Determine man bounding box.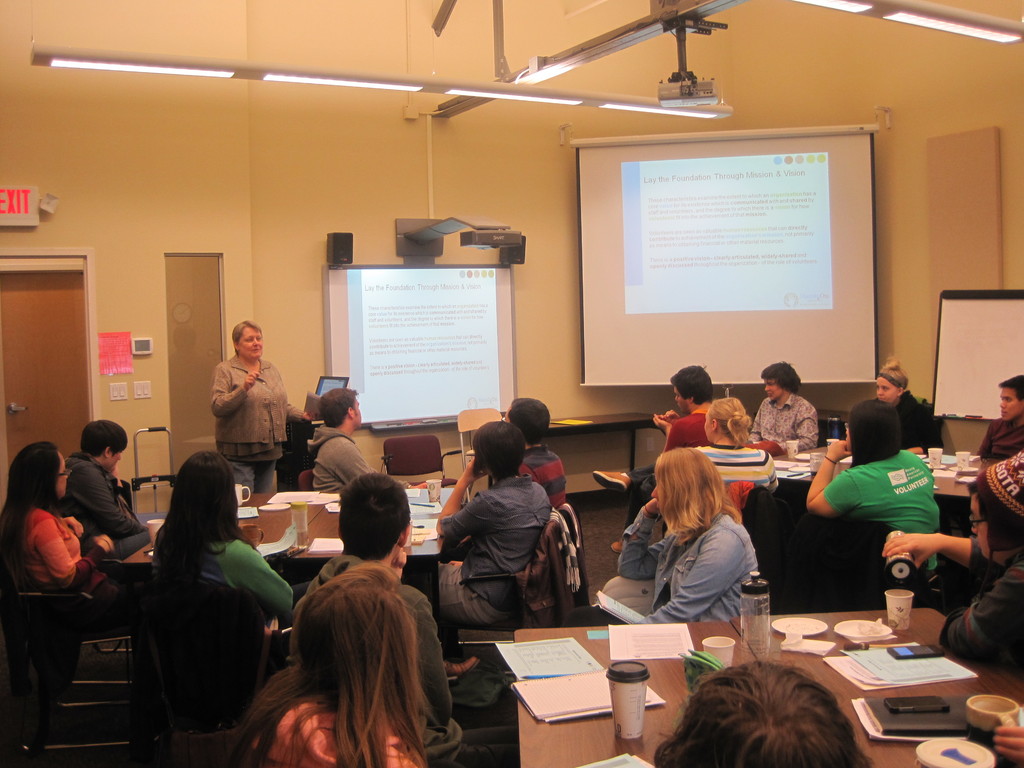
Determined: (611,365,716,548).
